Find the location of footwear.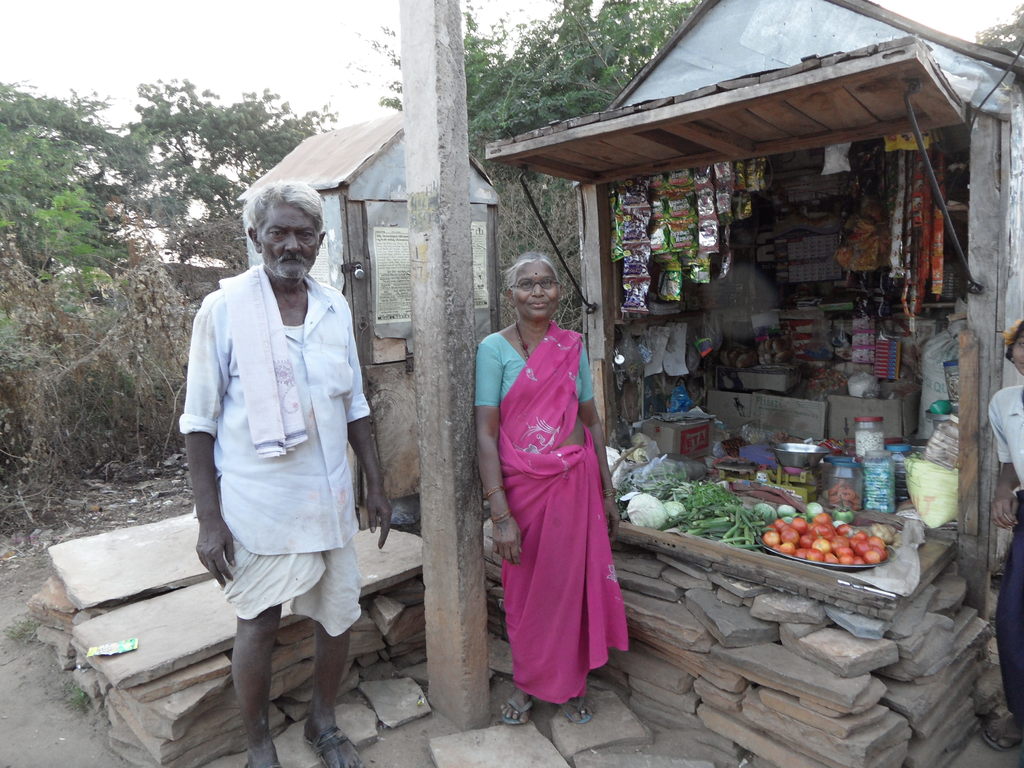
Location: 500,698,531,725.
